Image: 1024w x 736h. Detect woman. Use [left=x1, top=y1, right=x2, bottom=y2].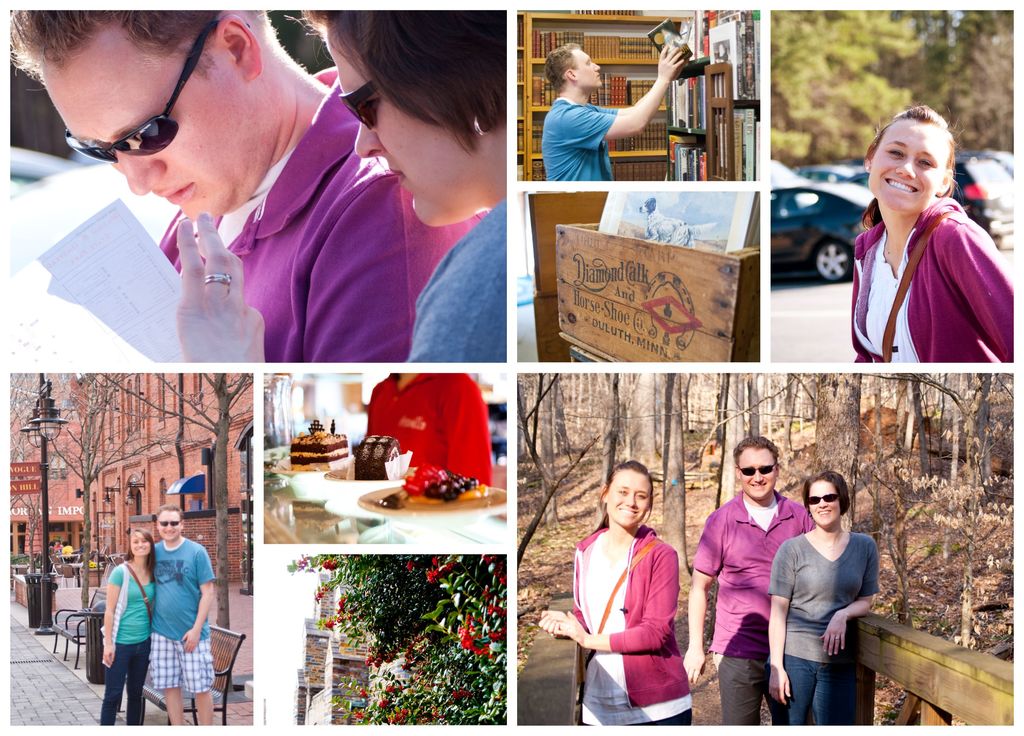
[left=291, top=11, right=506, bottom=365].
